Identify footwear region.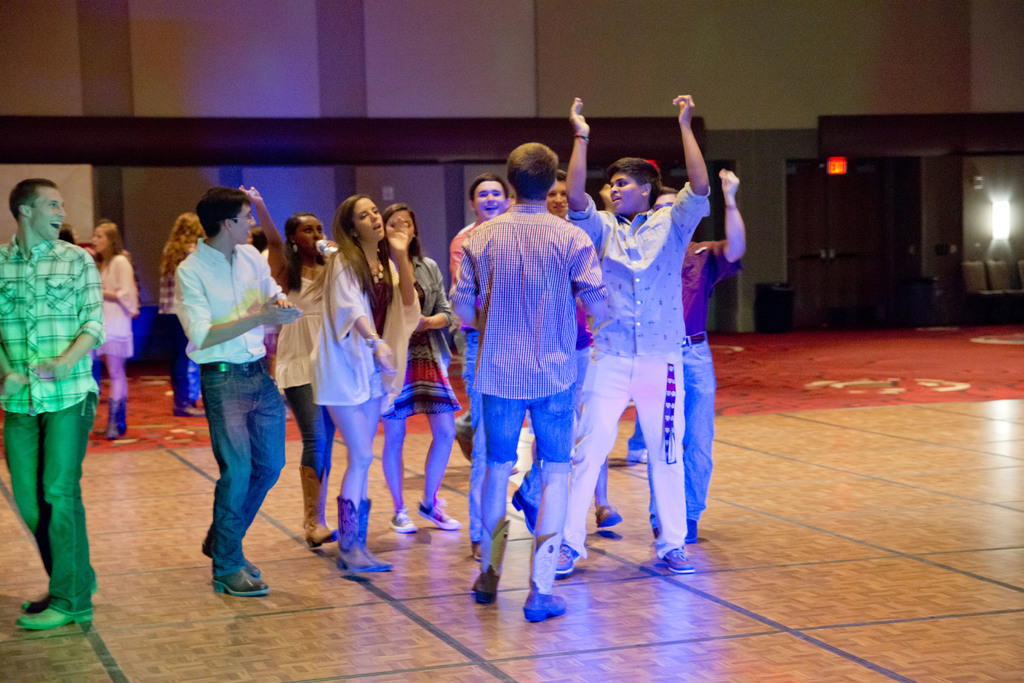
Region: <region>466, 515, 512, 605</region>.
